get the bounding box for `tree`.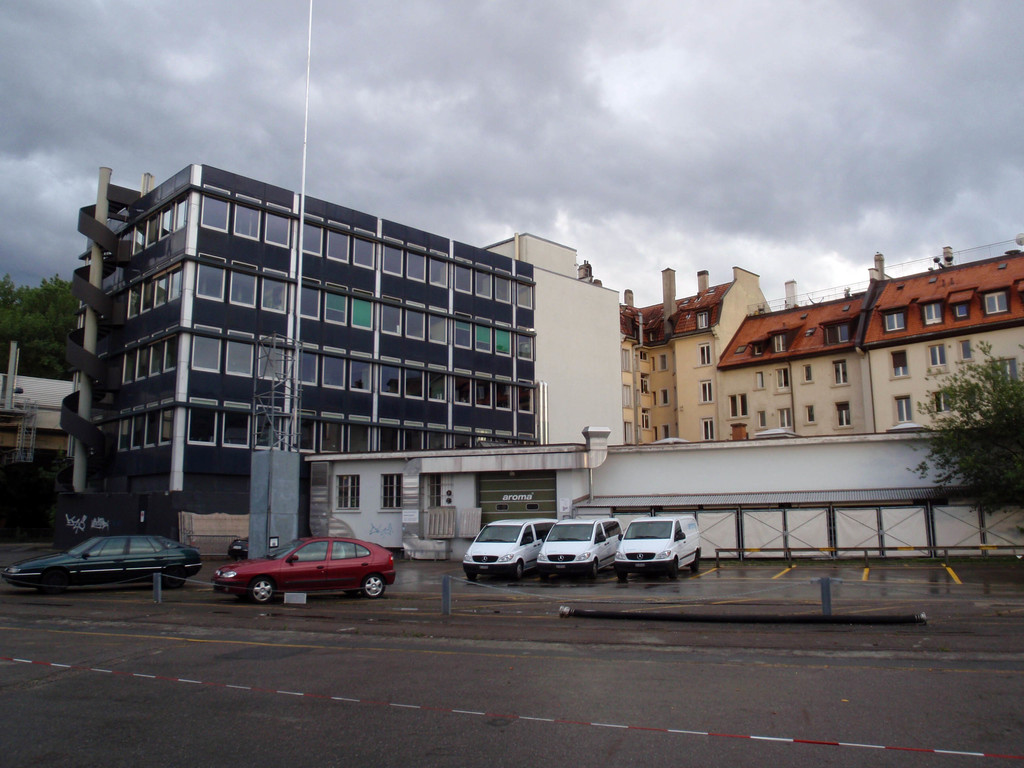
(x1=920, y1=331, x2=1020, y2=534).
